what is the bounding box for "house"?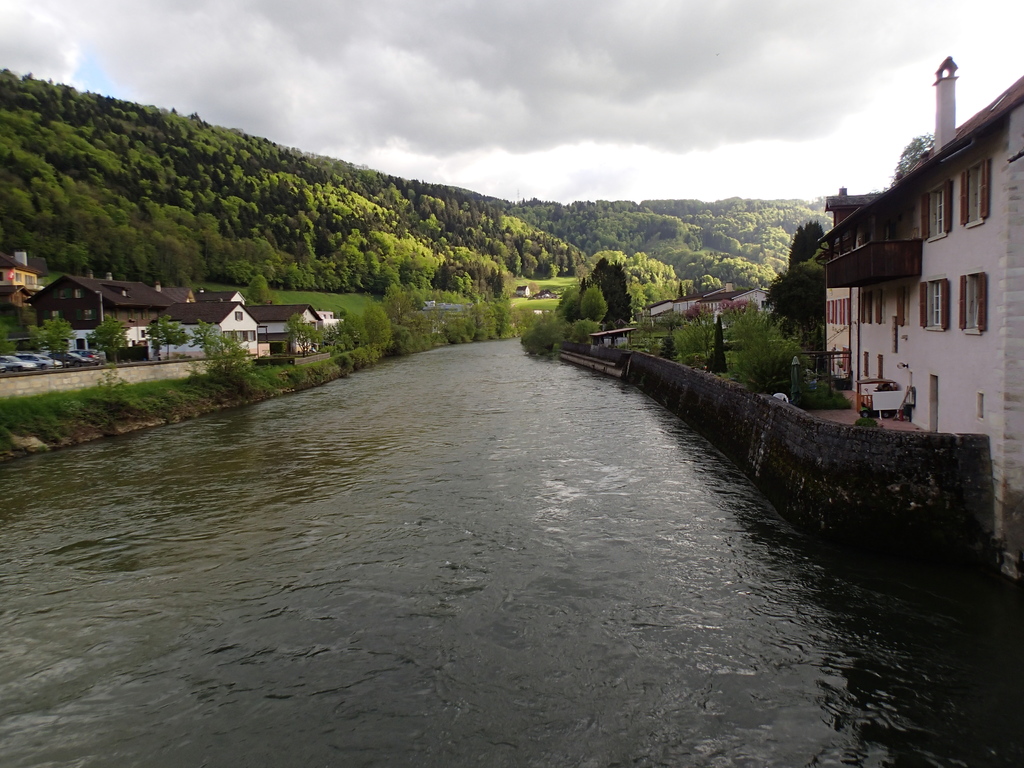
{"left": 588, "top": 328, "right": 630, "bottom": 355}.
